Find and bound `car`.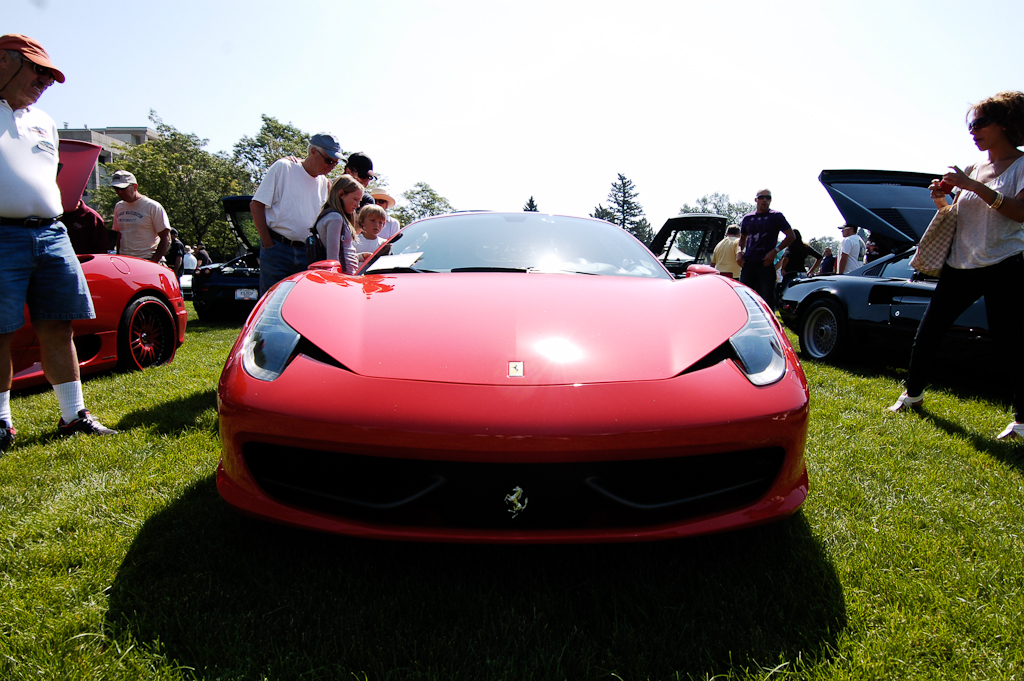
Bound: box=[779, 242, 1005, 386].
